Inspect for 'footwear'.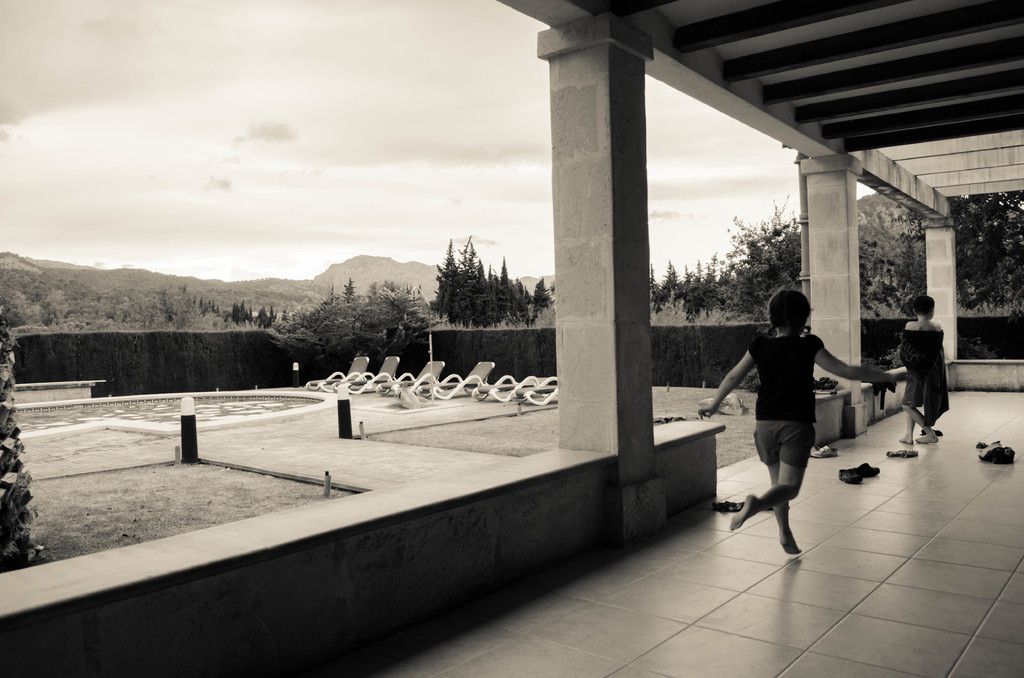
Inspection: 840, 466, 857, 482.
